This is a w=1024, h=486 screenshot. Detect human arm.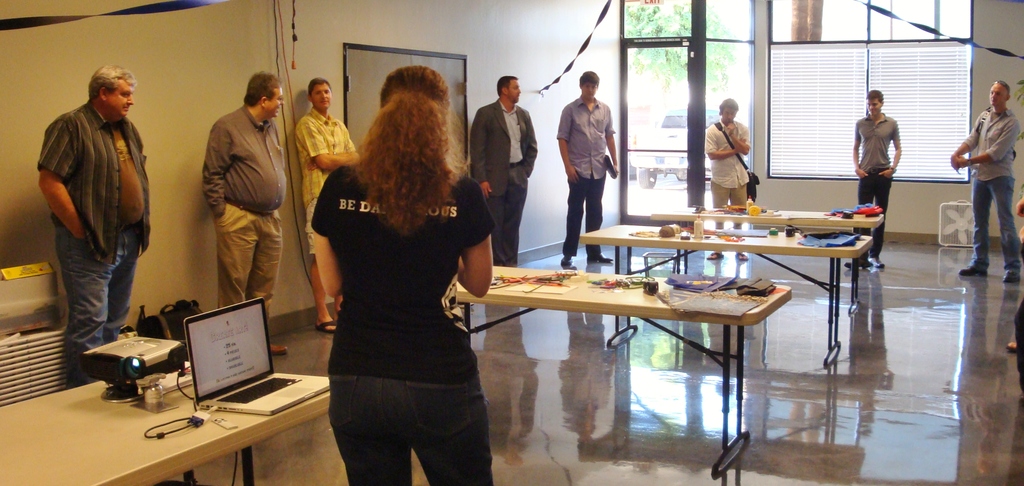
select_region(1014, 193, 1023, 217).
